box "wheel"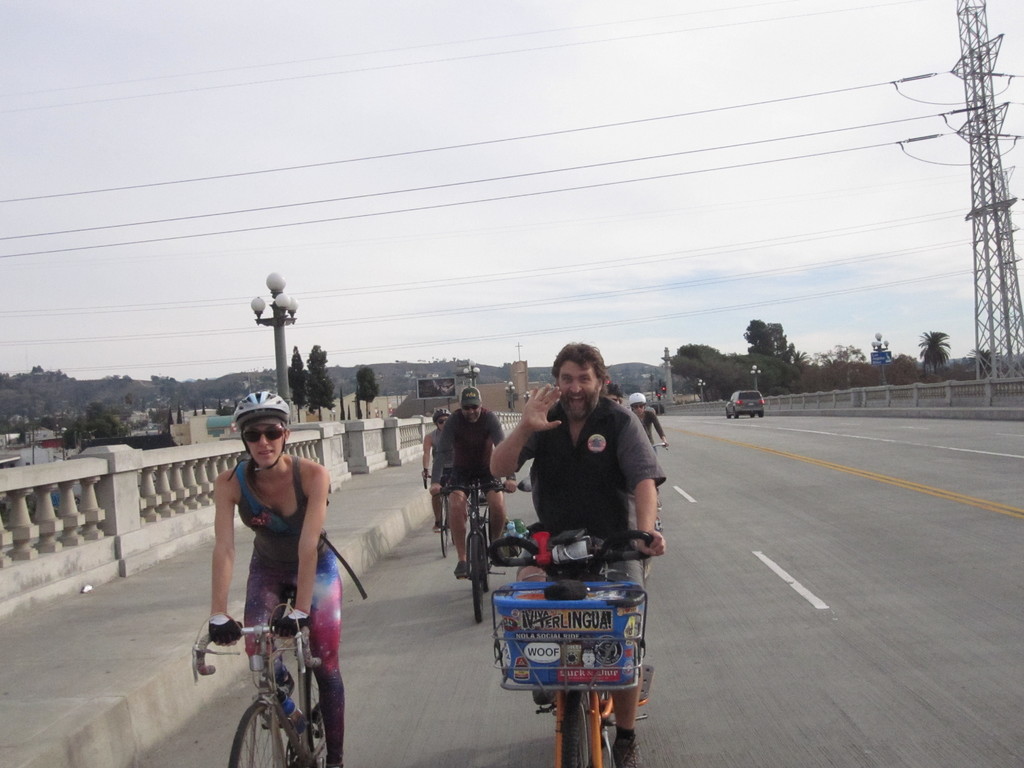
Rect(472, 536, 481, 622)
